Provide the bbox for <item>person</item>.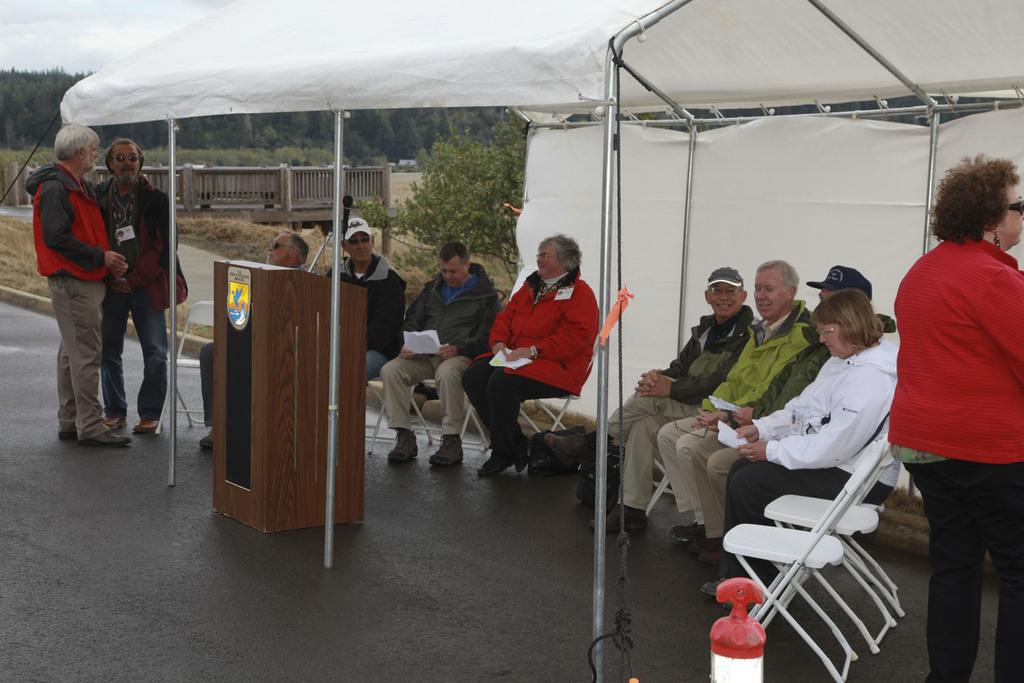
region(23, 122, 128, 448).
